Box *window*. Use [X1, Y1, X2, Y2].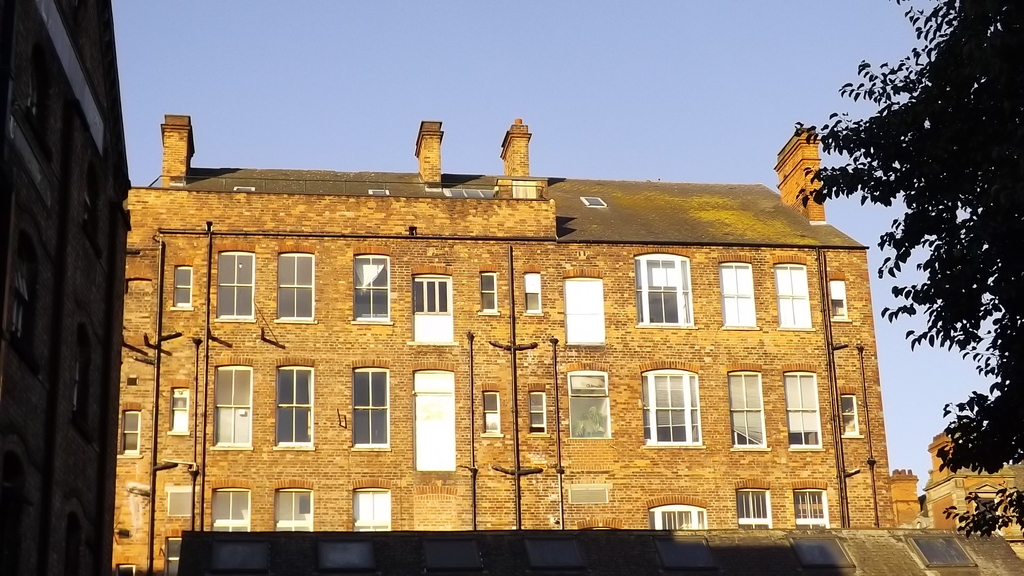
[571, 368, 612, 438].
